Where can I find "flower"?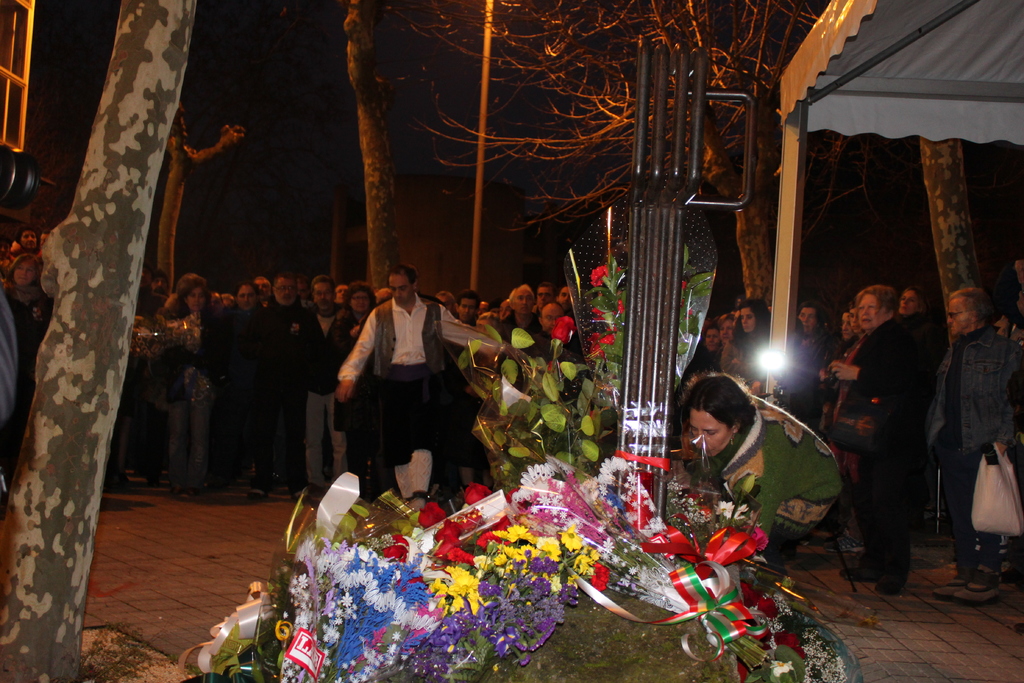
You can find it at (589, 306, 614, 318).
